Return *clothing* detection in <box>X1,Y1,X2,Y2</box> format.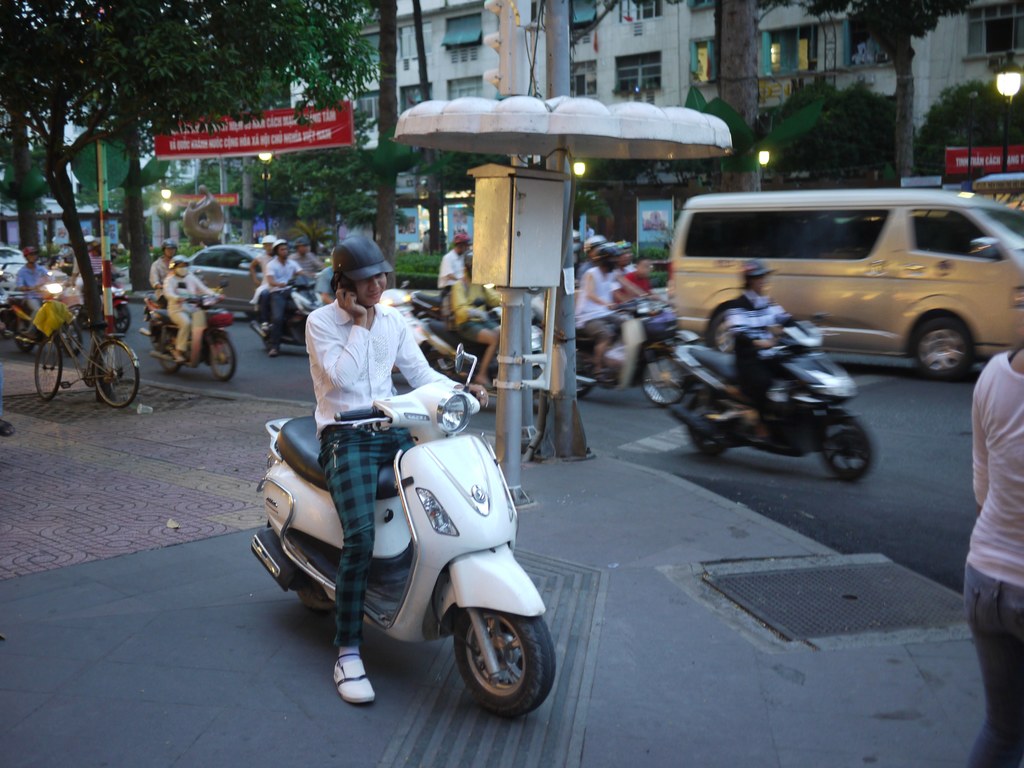
<box>73,247,110,288</box>.
